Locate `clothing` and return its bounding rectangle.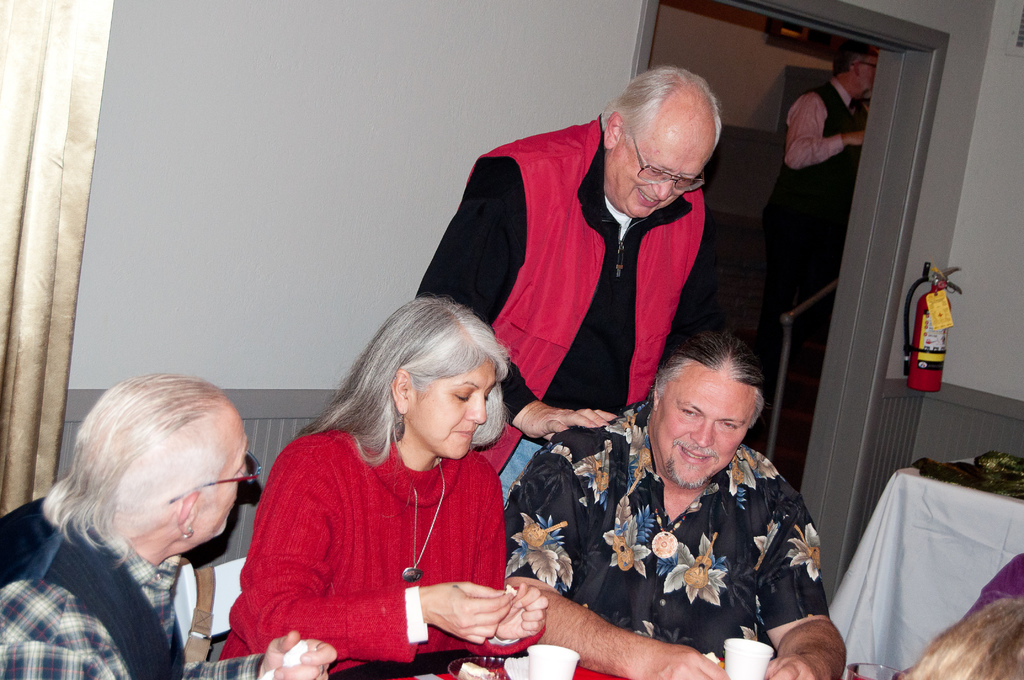
crop(247, 380, 552, 668).
